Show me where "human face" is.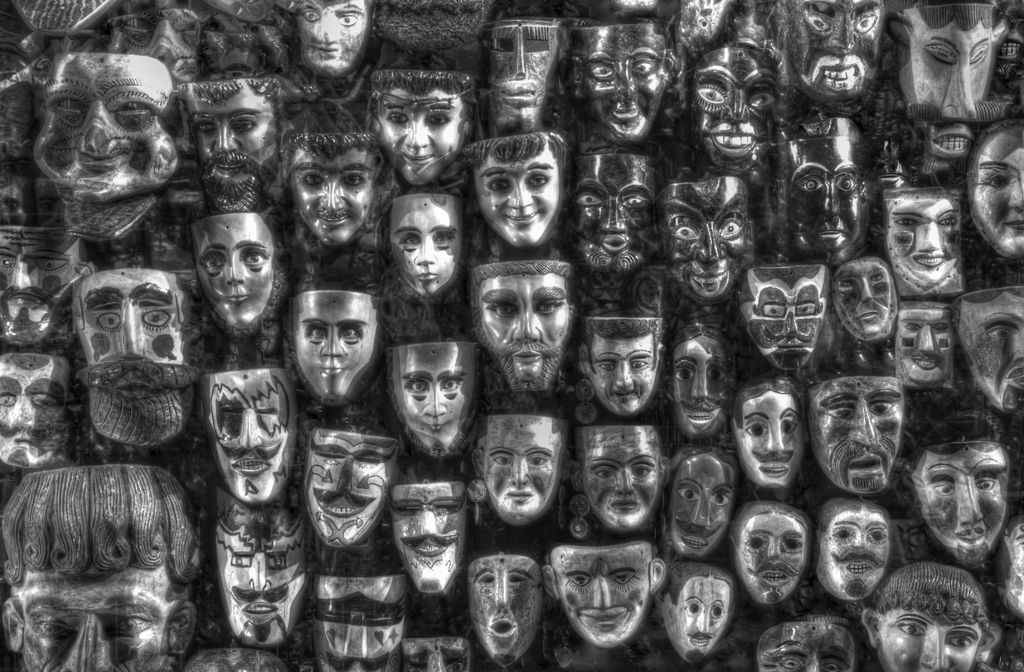
"human face" is at Rect(821, 506, 888, 598).
